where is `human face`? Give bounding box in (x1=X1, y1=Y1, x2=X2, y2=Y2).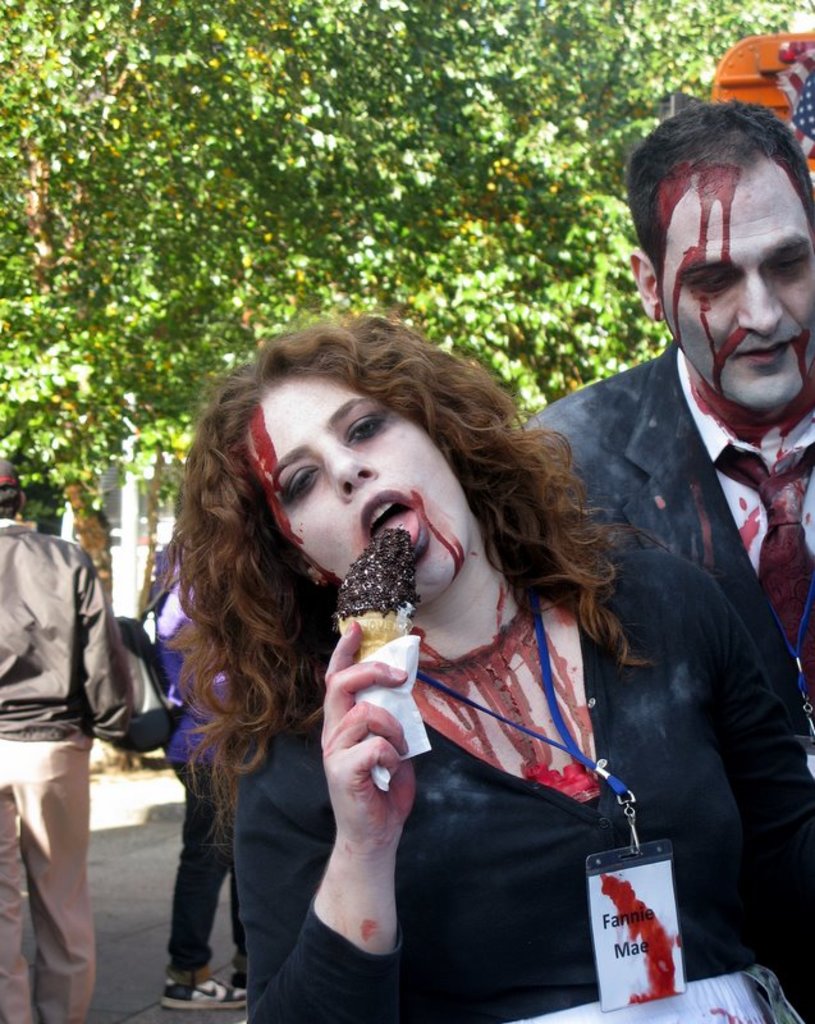
(x1=658, y1=160, x2=814, y2=412).
